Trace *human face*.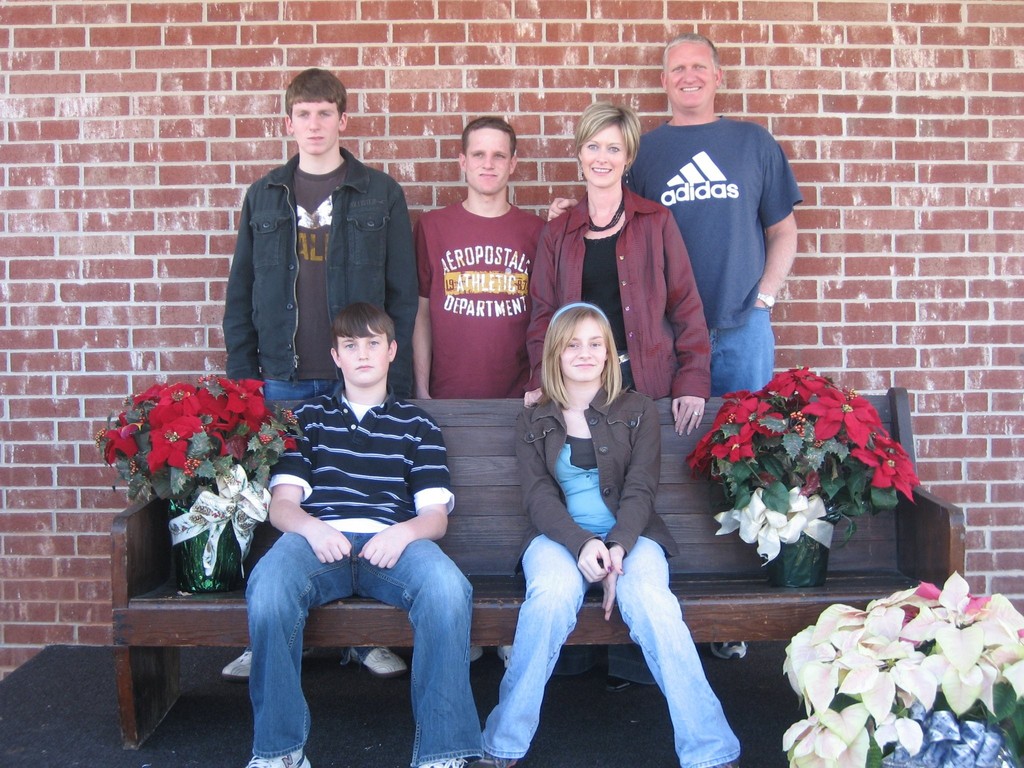
Traced to l=578, t=121, r=626, b=186.
